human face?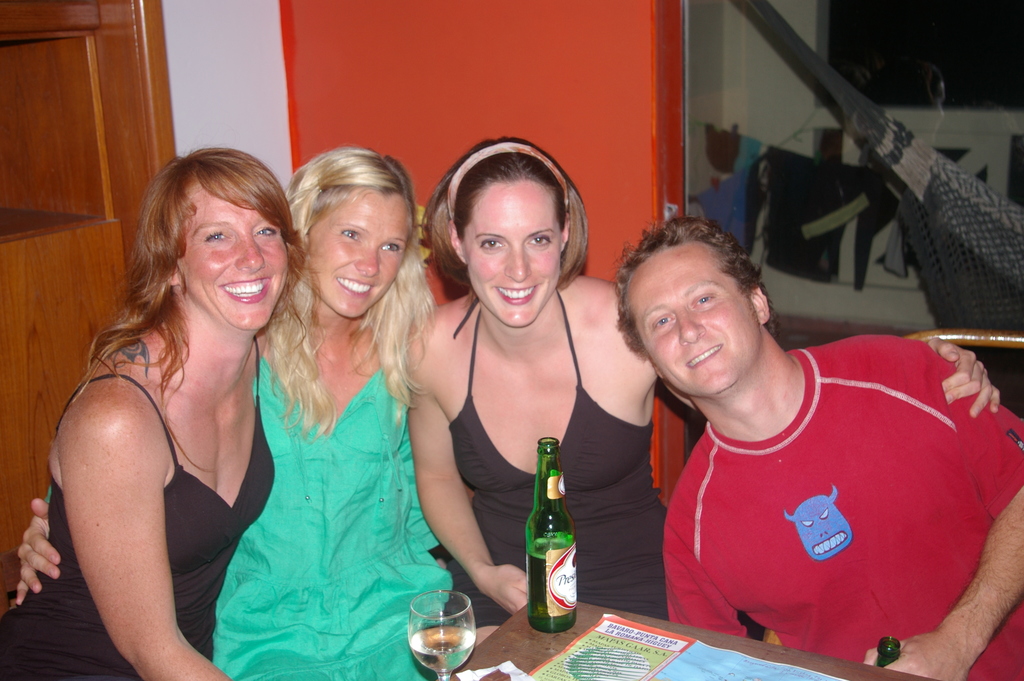
(x1=309, y1=195, x2=410, y2=320)
